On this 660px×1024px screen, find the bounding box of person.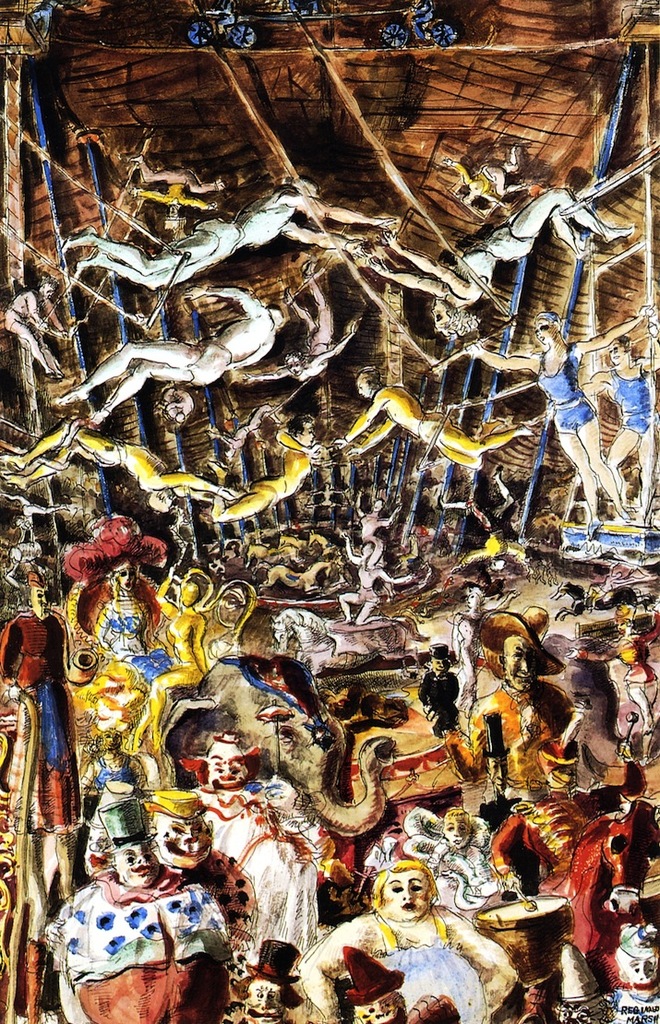
Bounding box: x1=17 y1=417 x2=229 y2=518.
